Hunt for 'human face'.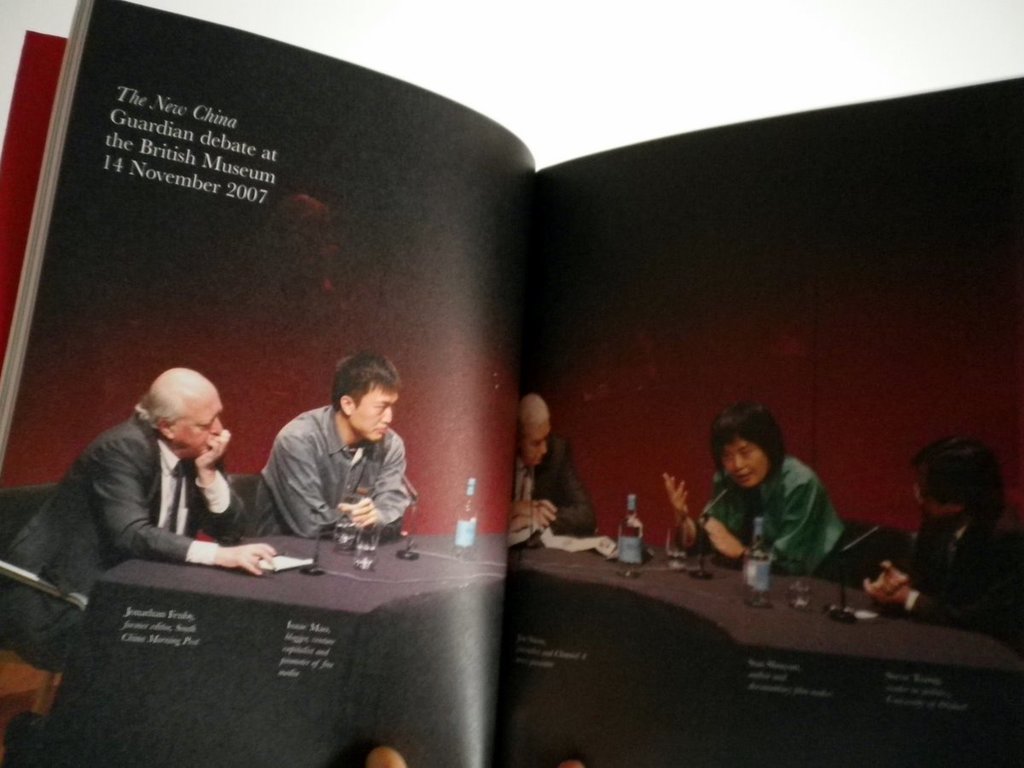
Hunted down at box=[523, 427, 549, 465].
